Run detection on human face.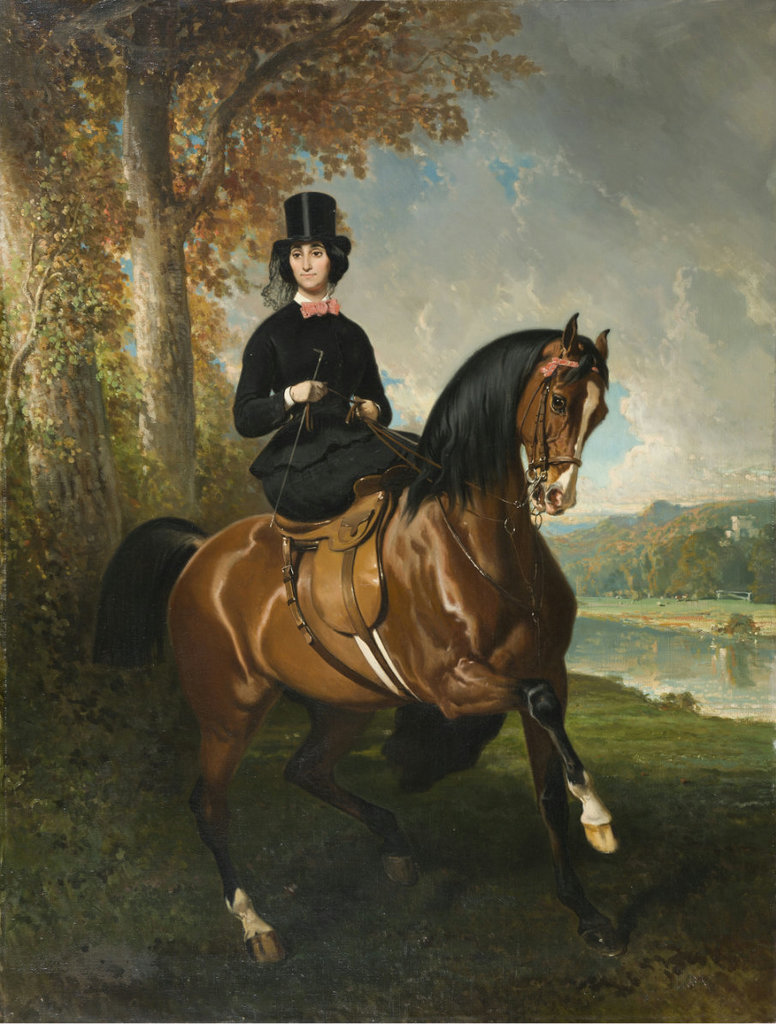
Result: select_region(288, 239, 337, 288).
